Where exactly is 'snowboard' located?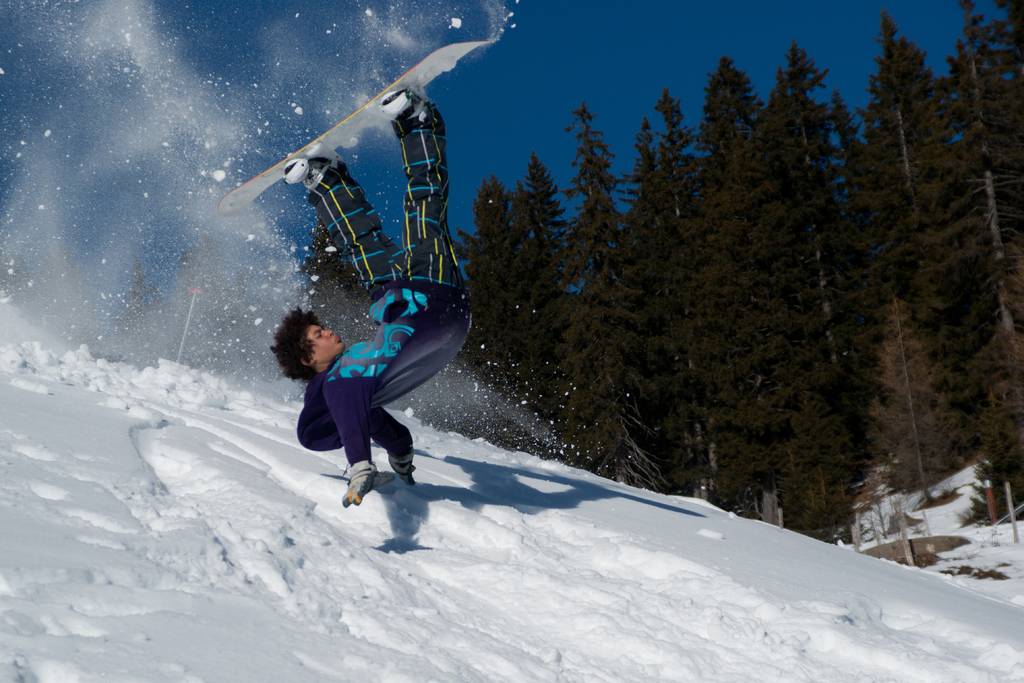
Its bounding box is [219, 42, 497, 215].
